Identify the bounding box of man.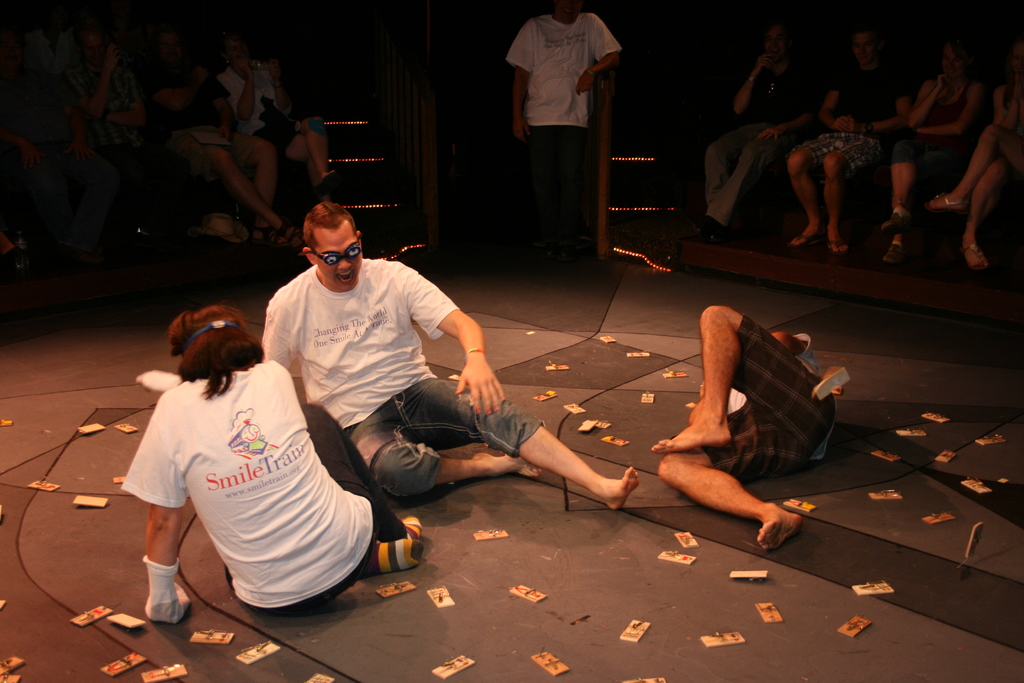
bbox(228, 210, 575, 543).
